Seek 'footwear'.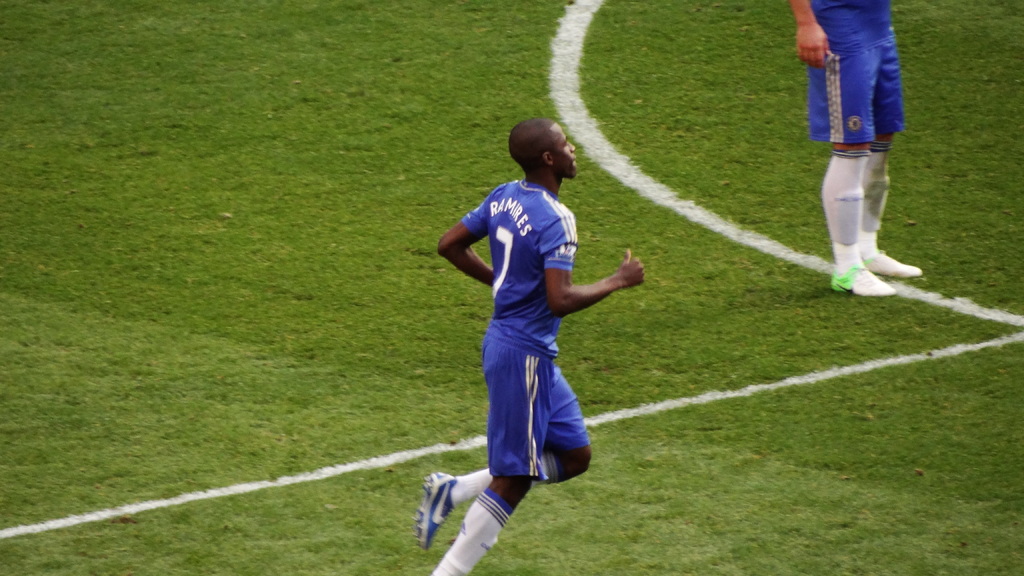
415:476:454:552.
